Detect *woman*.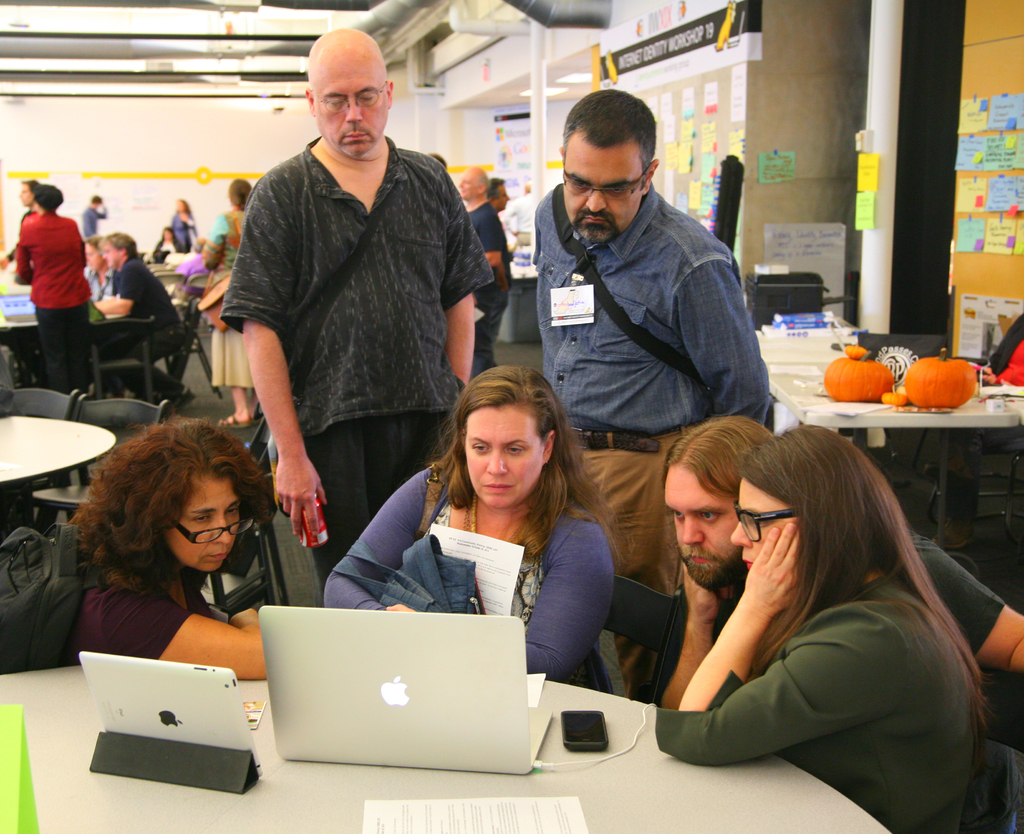
Detected at pyautogui.locateOnScreen(620, 413, 973, 806).
